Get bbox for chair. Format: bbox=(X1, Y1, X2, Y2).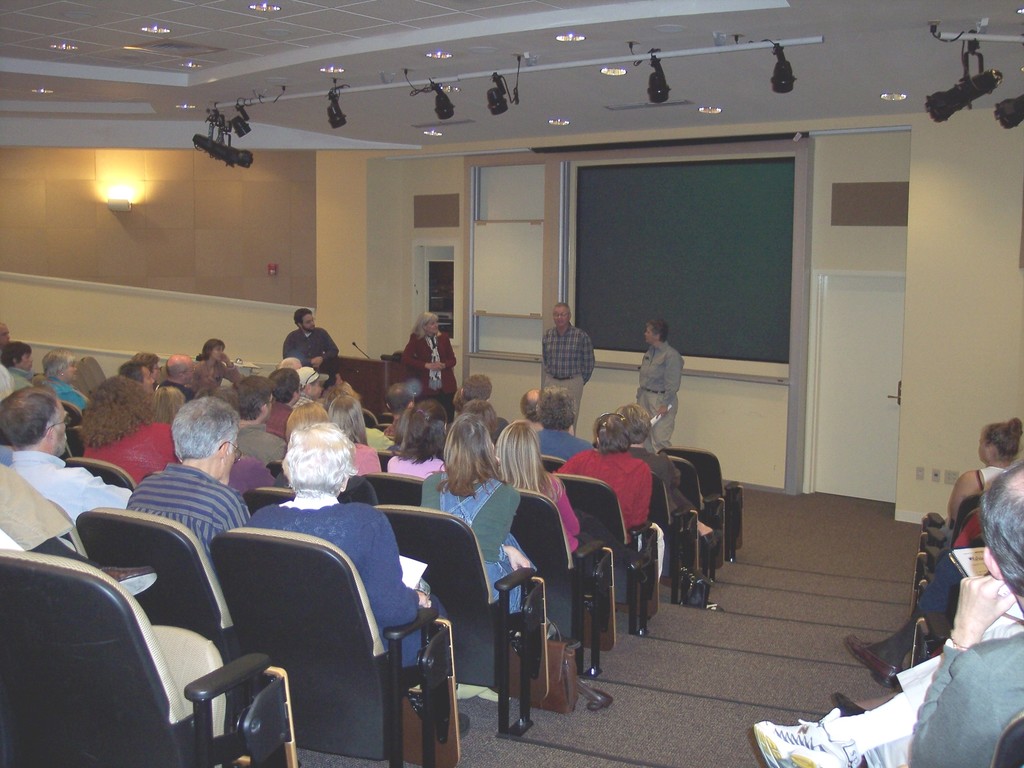
bbox=(540, 452, 563, 471).
